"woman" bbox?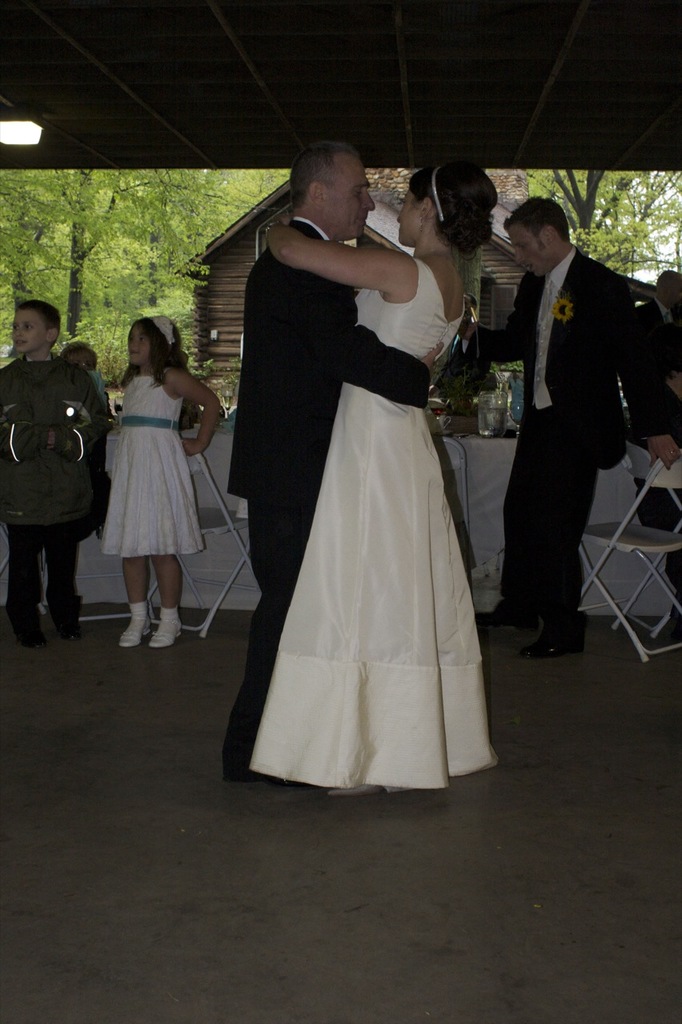
Rect(246, 158, 512, 811)
